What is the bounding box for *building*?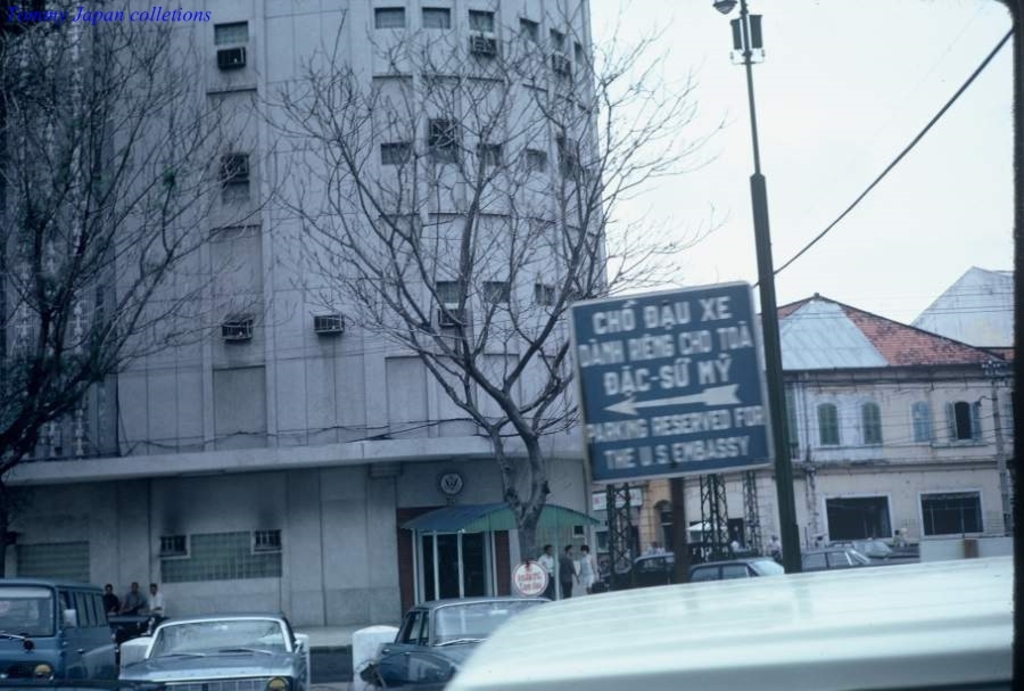
<box>0,0,609,627</box>.
